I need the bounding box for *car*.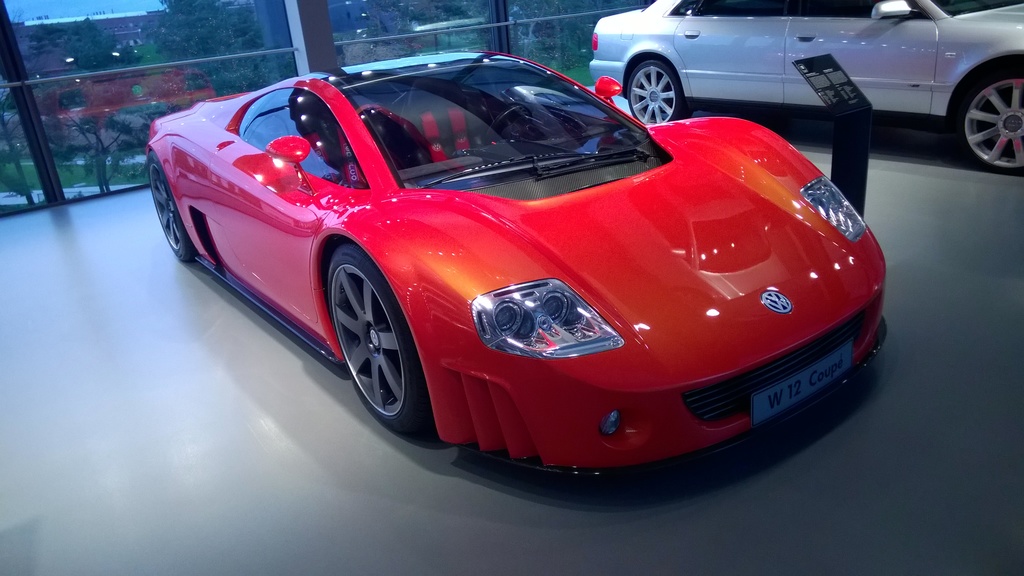
Here it is: Rect(145, 46, 892, 484).
